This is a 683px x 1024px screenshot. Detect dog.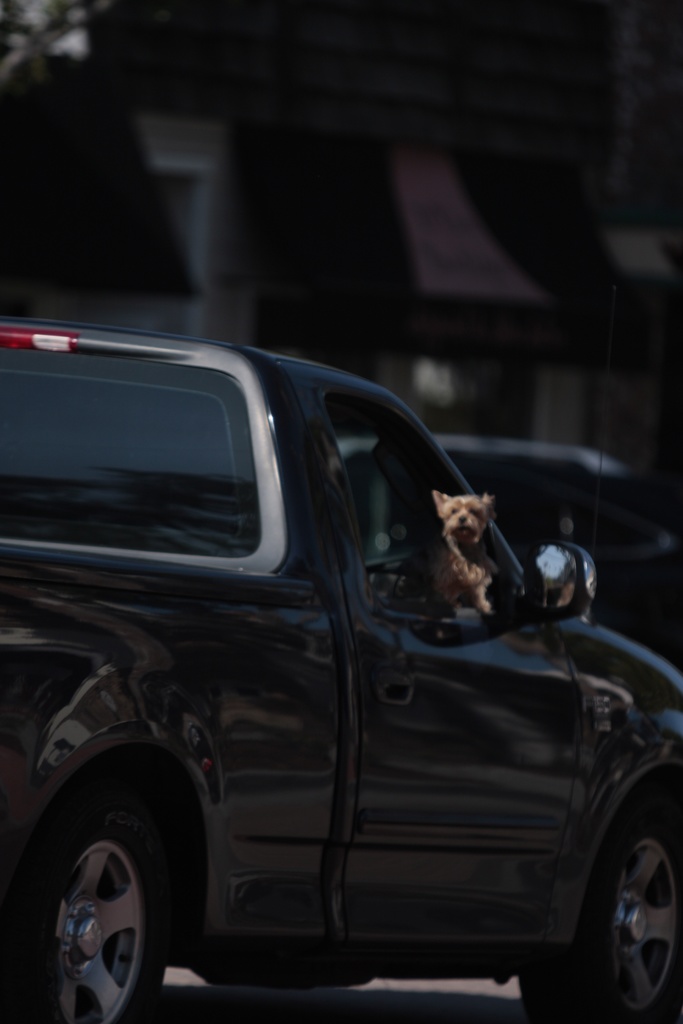
427:493:494:629.
